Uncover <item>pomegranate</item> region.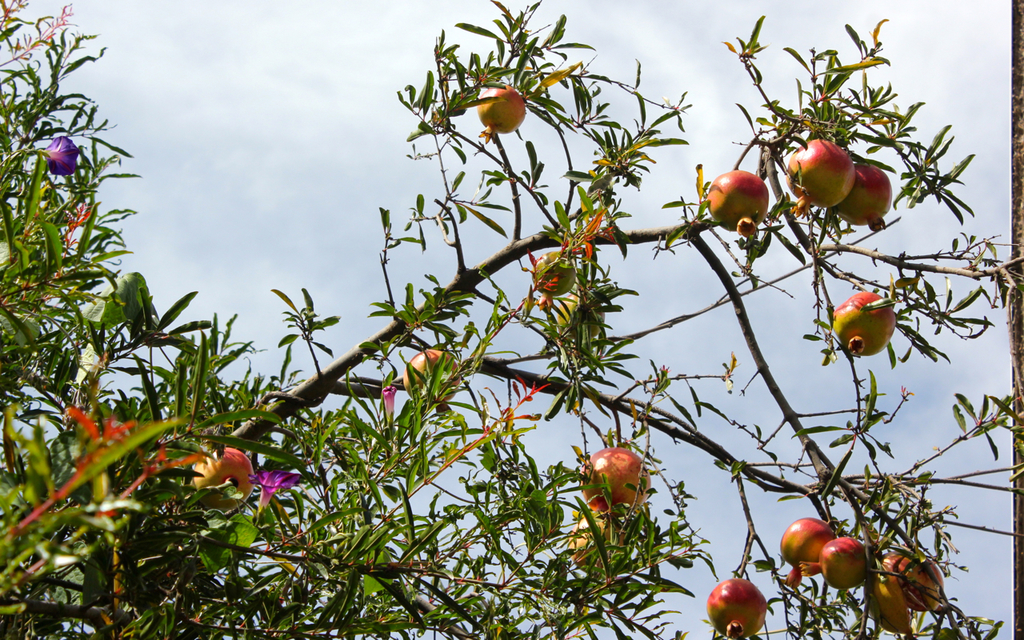
Uncovered: [869, 566, 913, 638].
